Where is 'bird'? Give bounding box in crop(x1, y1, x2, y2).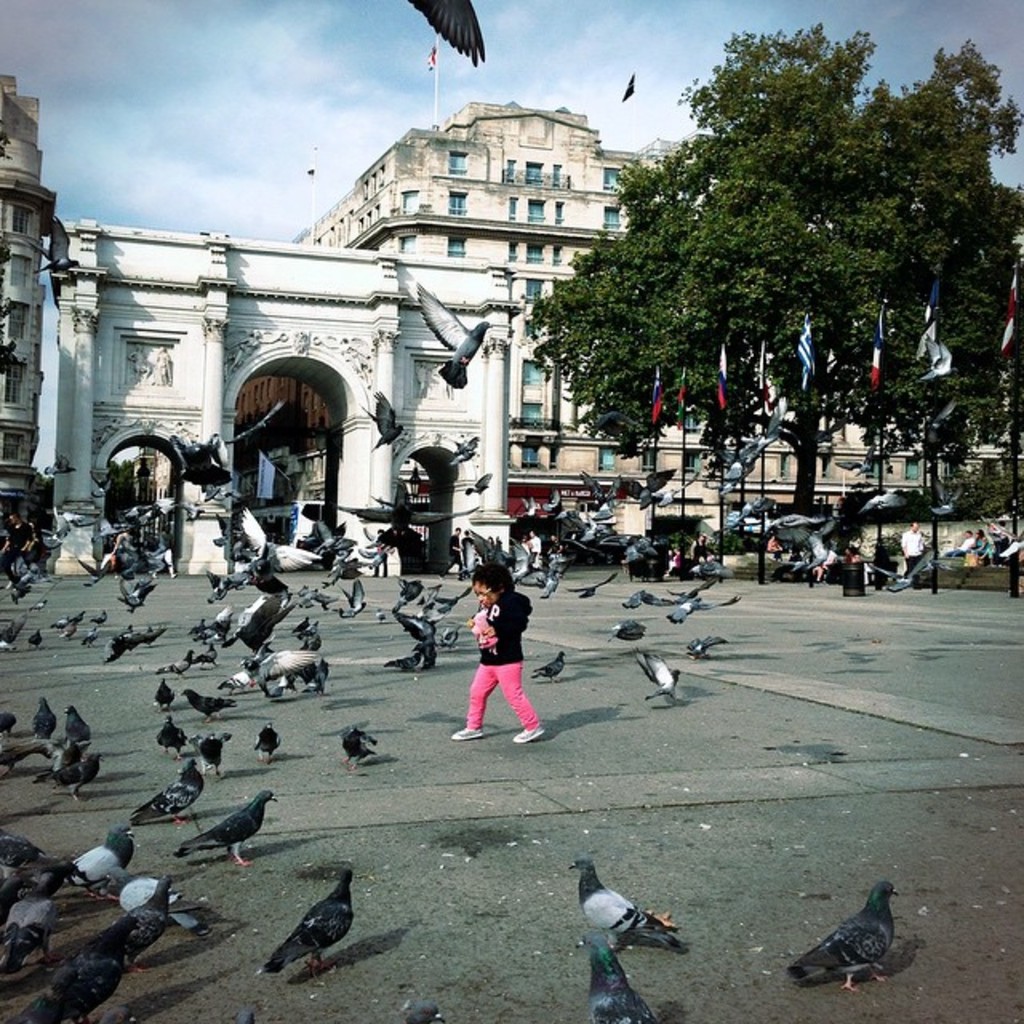
crop(85, 611, 109, 626).
